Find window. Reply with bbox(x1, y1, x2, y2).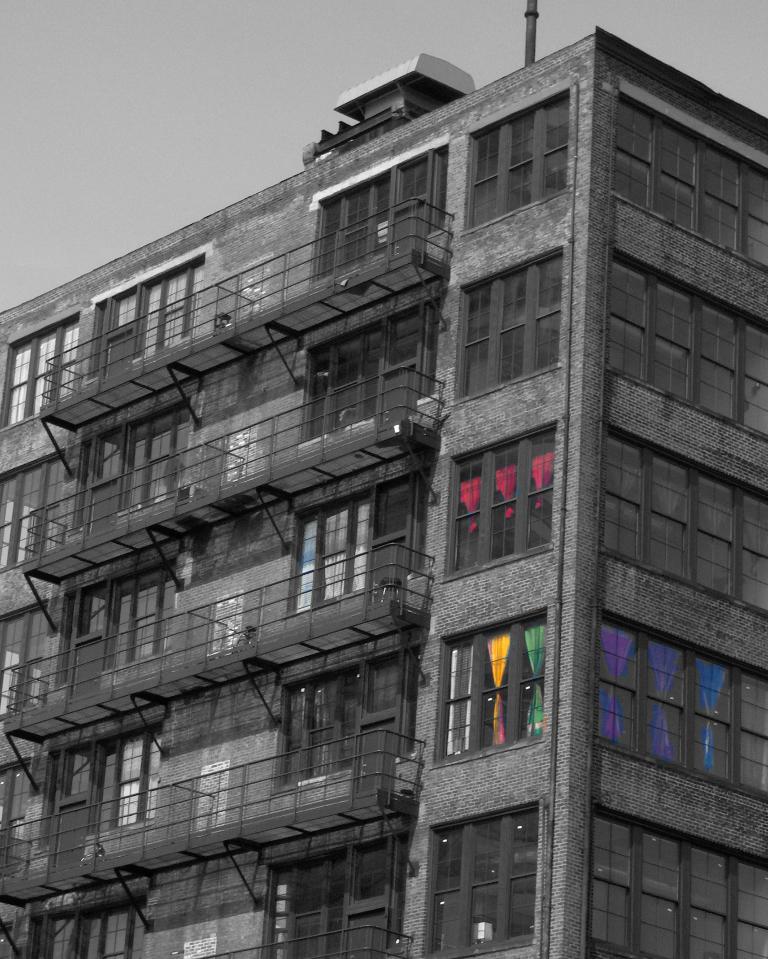
bbox(287, 492, 374, 610).
